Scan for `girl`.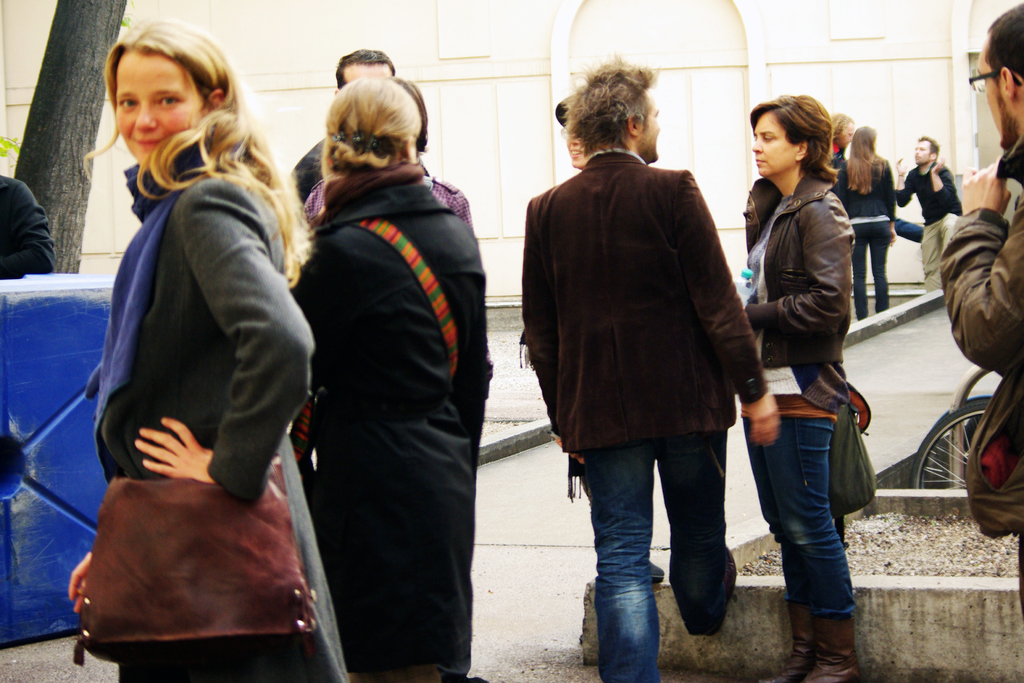
Scan result: 289:82:486:682.
